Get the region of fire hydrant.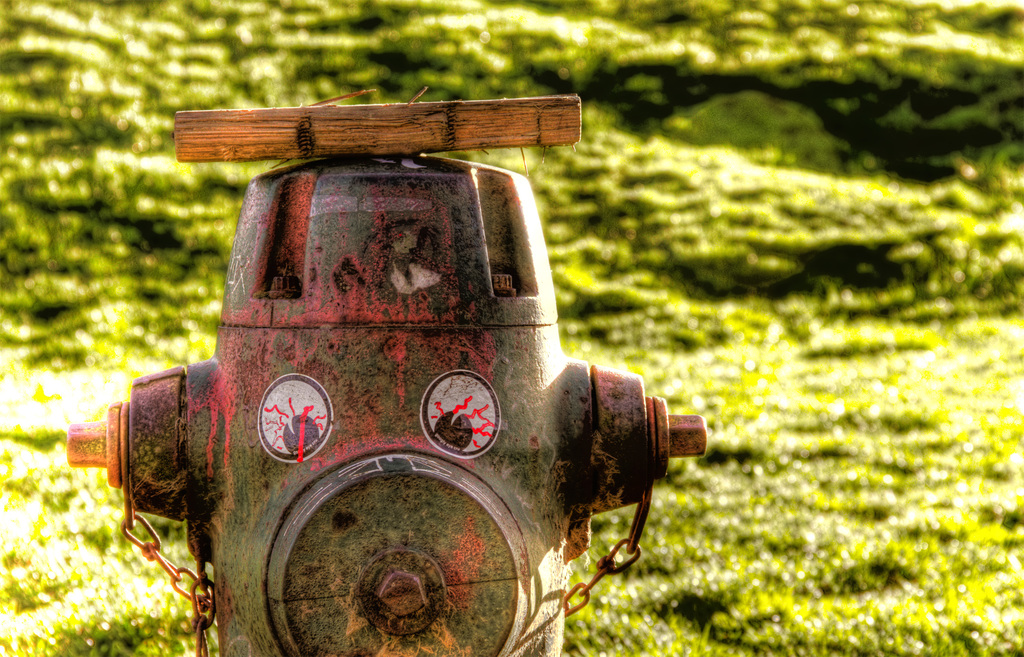
[left=70, top=157, right=704, bottom=656].
